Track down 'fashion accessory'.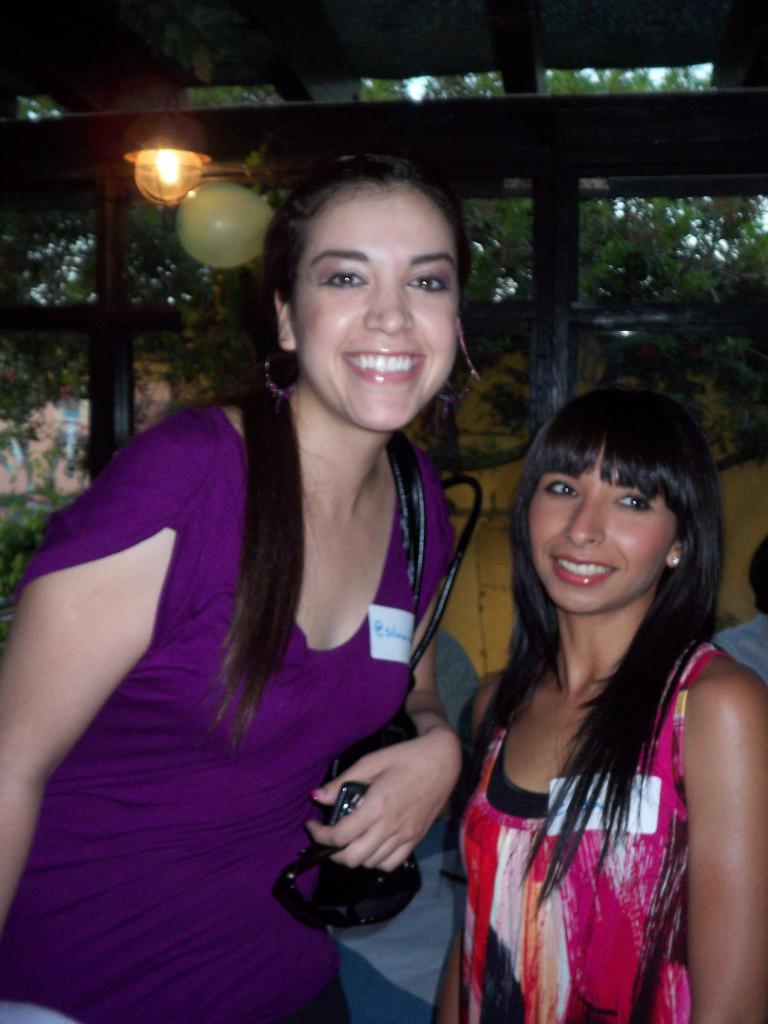
Tracked to locate(670, 548, 684, 570).
